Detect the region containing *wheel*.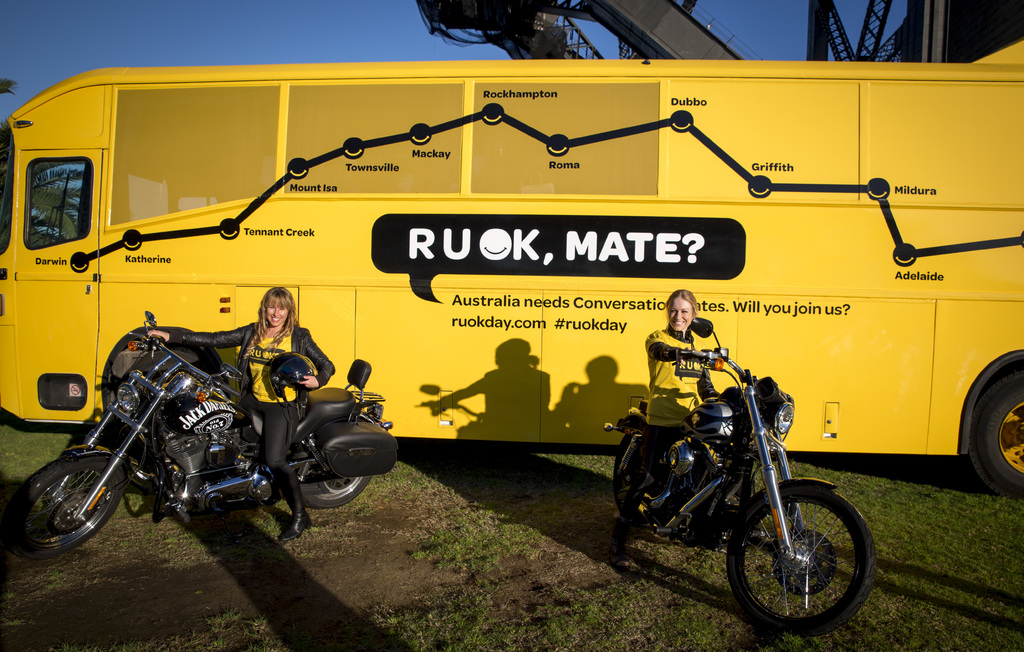
locate(0, 451, 137, 567).
